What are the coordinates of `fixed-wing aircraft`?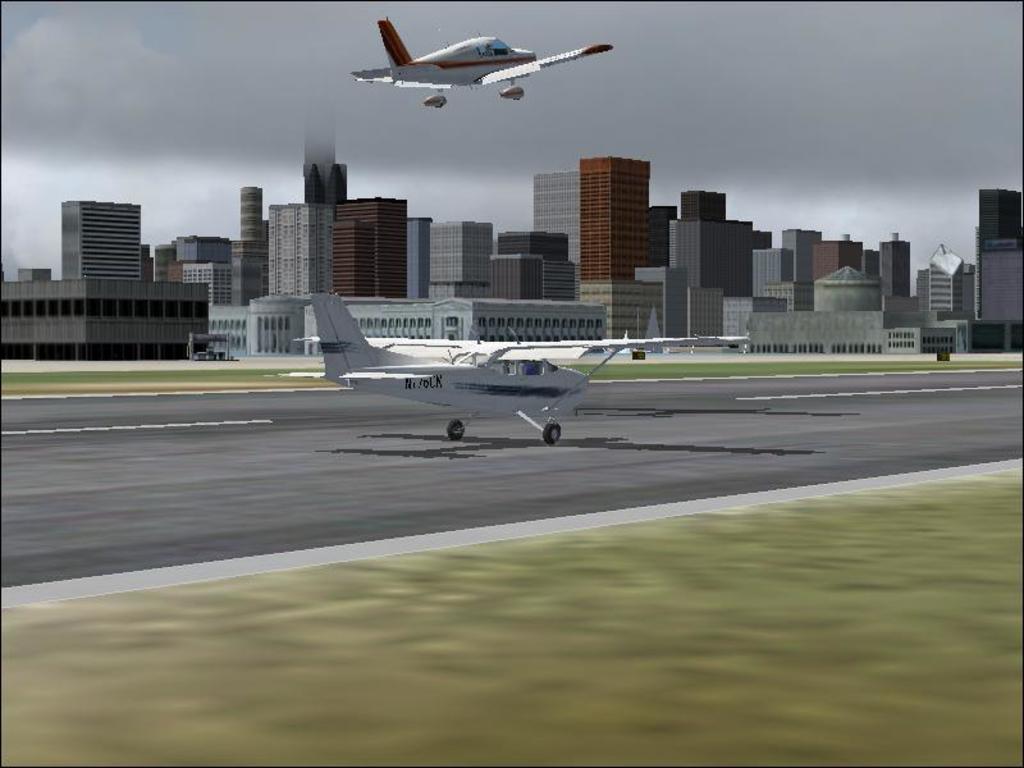
[x1=296, y1=293, x2=751, y2=445].
